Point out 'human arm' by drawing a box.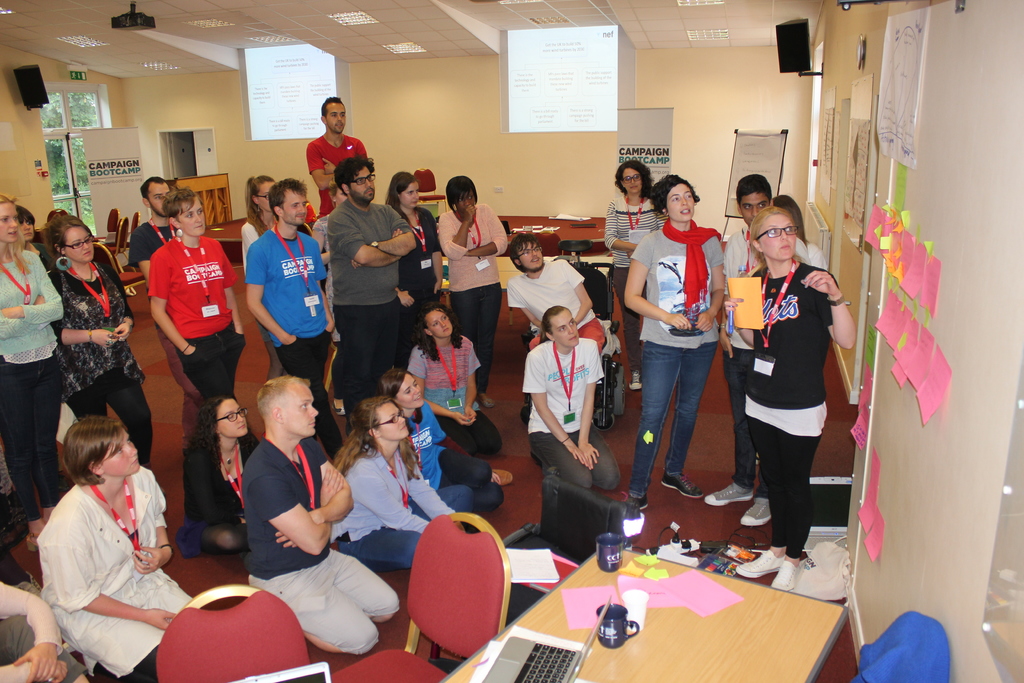
x1=402 y1=452 x2=457 y2=523.
